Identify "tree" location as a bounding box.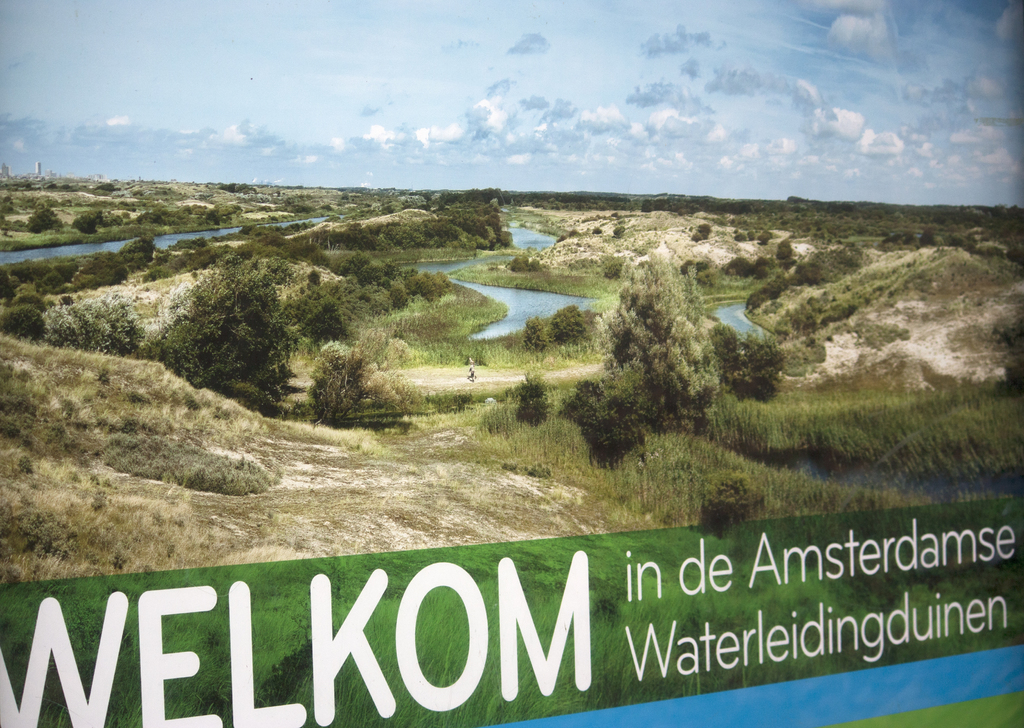
(280,277,355,341).
